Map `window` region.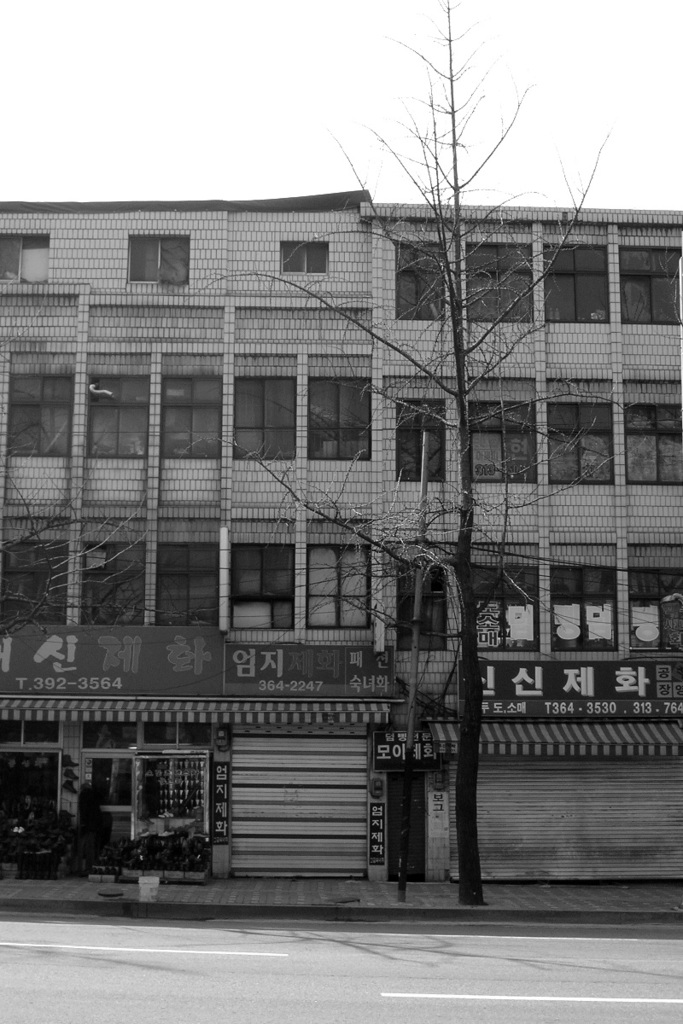
Mapped to [586,561,620,653].
